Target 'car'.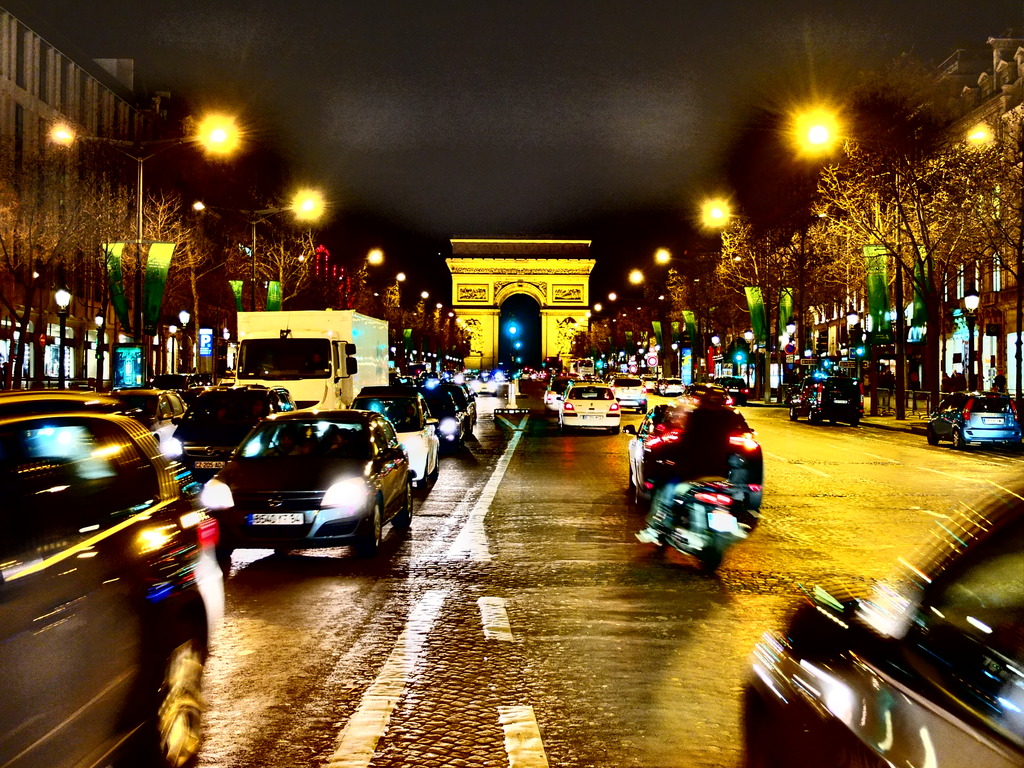
Target region: {"left": 553, "top": 381, "right": 625, "bottom": 433}.
